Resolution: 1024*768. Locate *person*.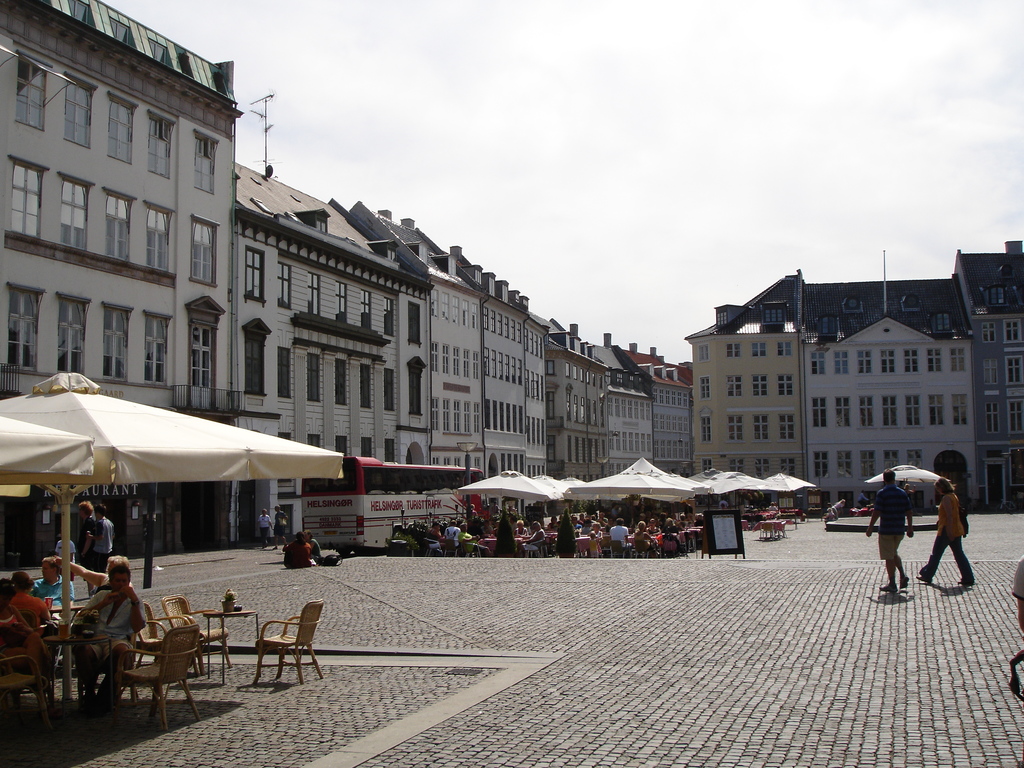
[left=269, top=505, right=292, bottom=552].
